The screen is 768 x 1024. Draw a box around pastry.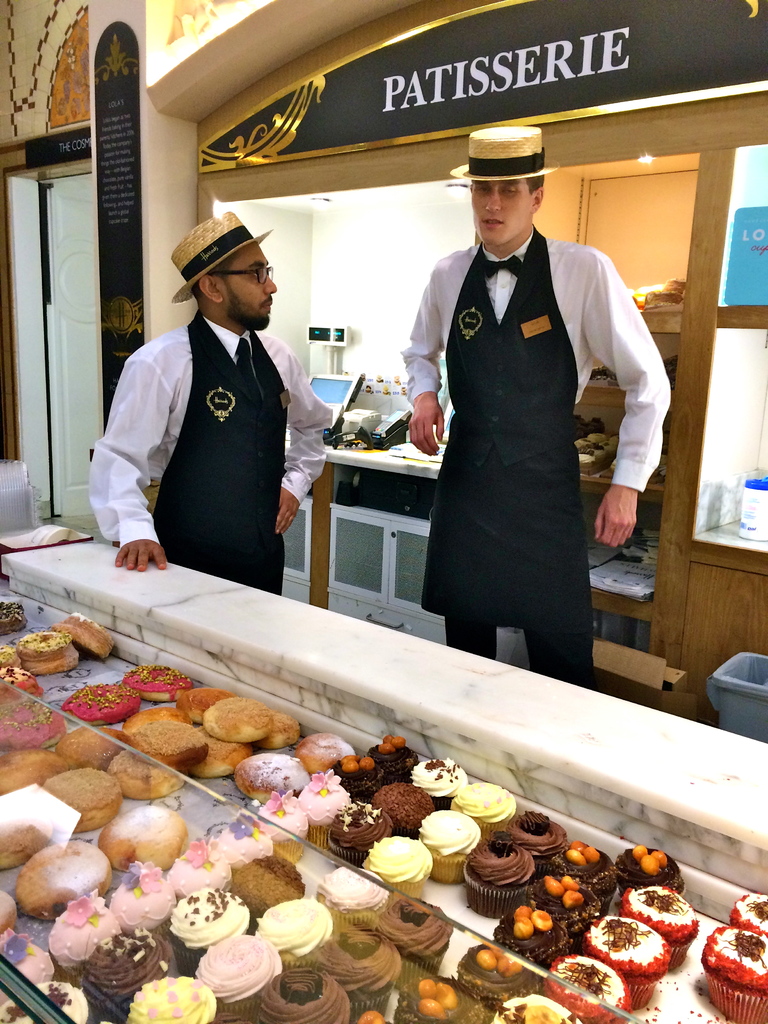
box(367, 733, 417, 778).
